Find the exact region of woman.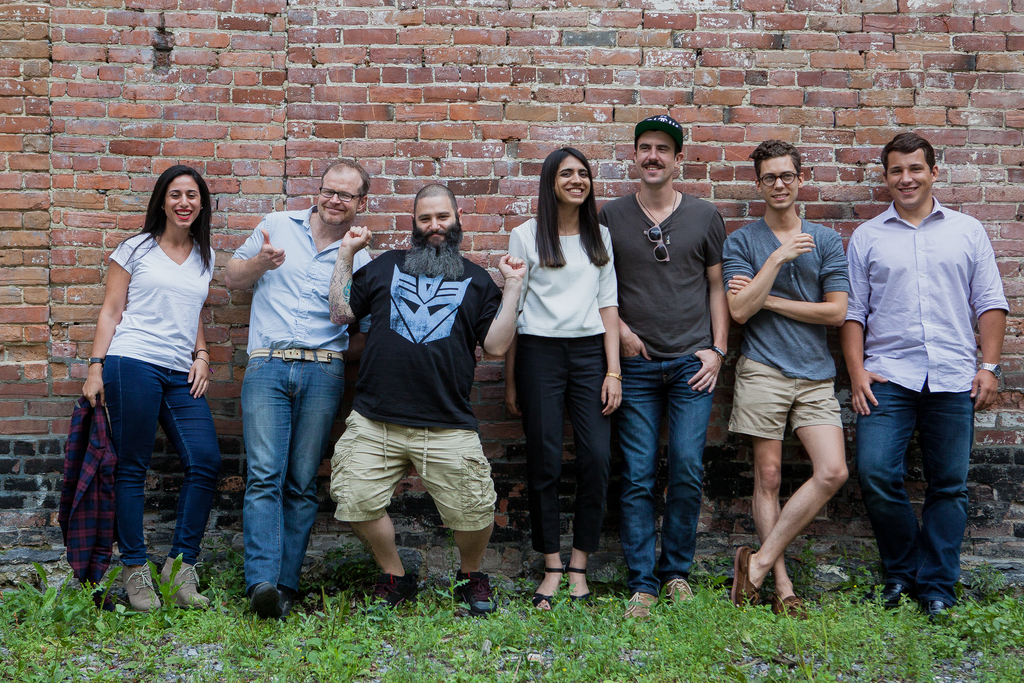
Exact region: <bbox>78, 160, 218, 613</bbox>.
